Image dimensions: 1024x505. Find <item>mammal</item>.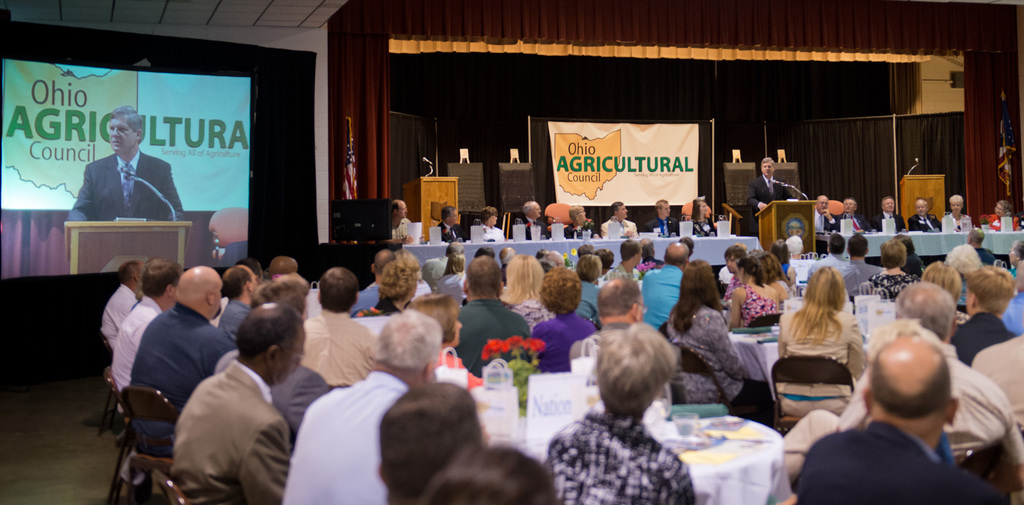
rect(910, 196, 943, 229).
